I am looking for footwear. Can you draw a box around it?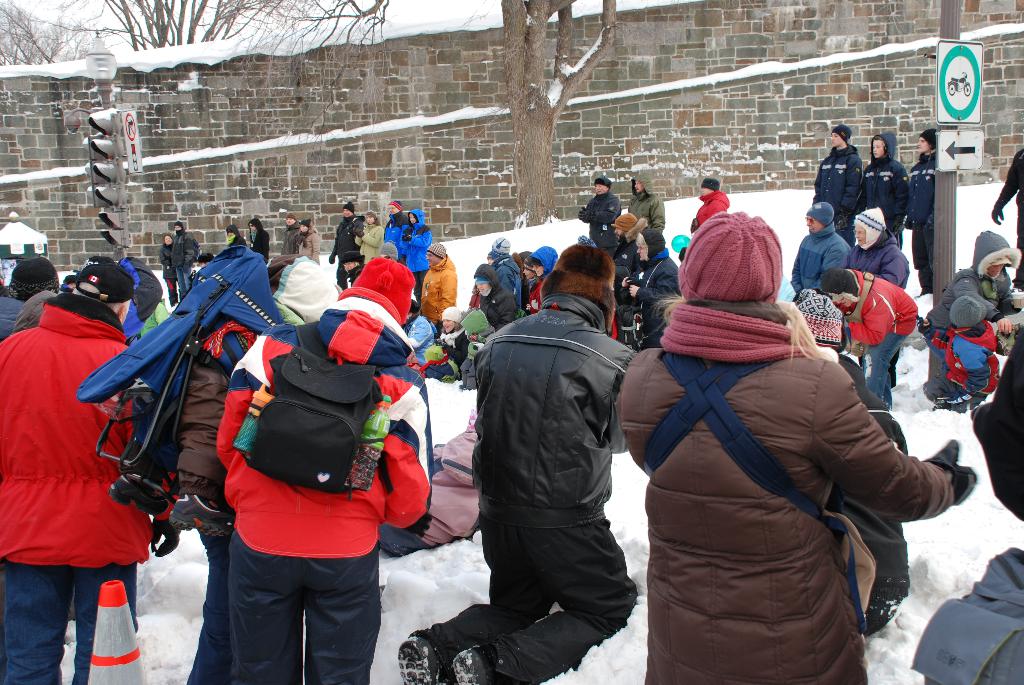
Sure, the bounding box is {"left": 456, "top": 637, "right": 523, "bottom": 684}.
